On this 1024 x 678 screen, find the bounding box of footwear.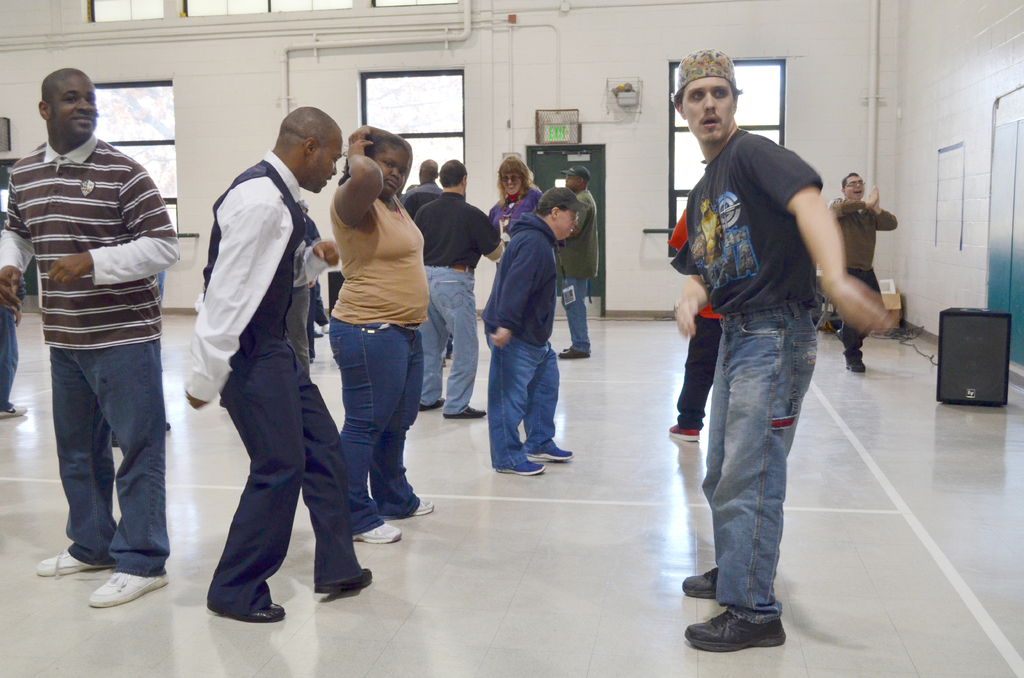
Bounding box: rect(526, 449, 575, 463).
